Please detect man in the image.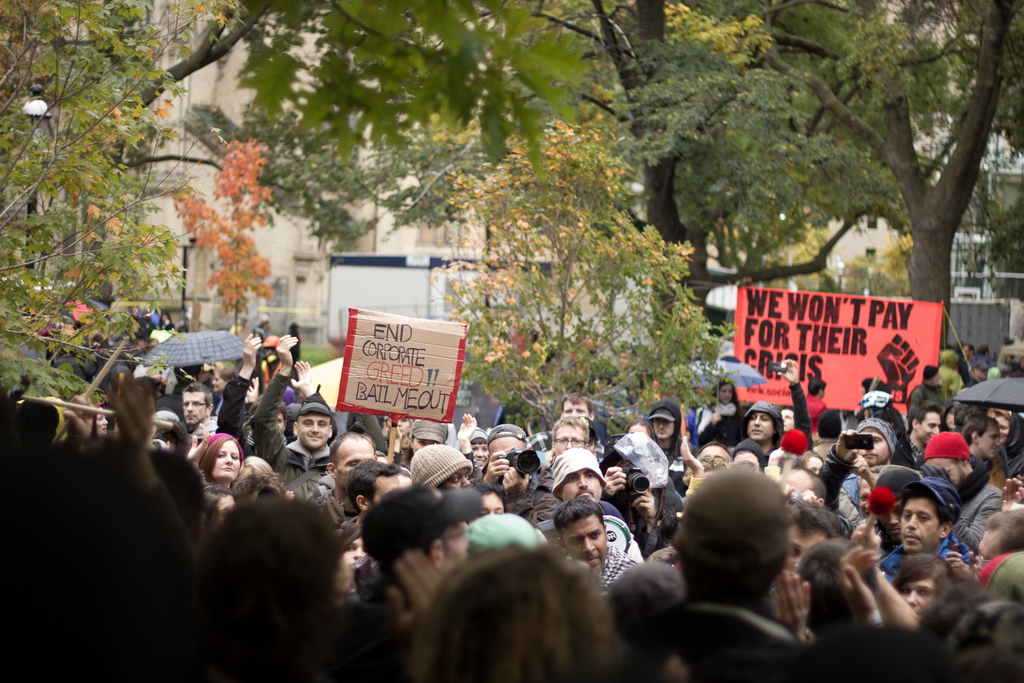
362 484 477 682.
